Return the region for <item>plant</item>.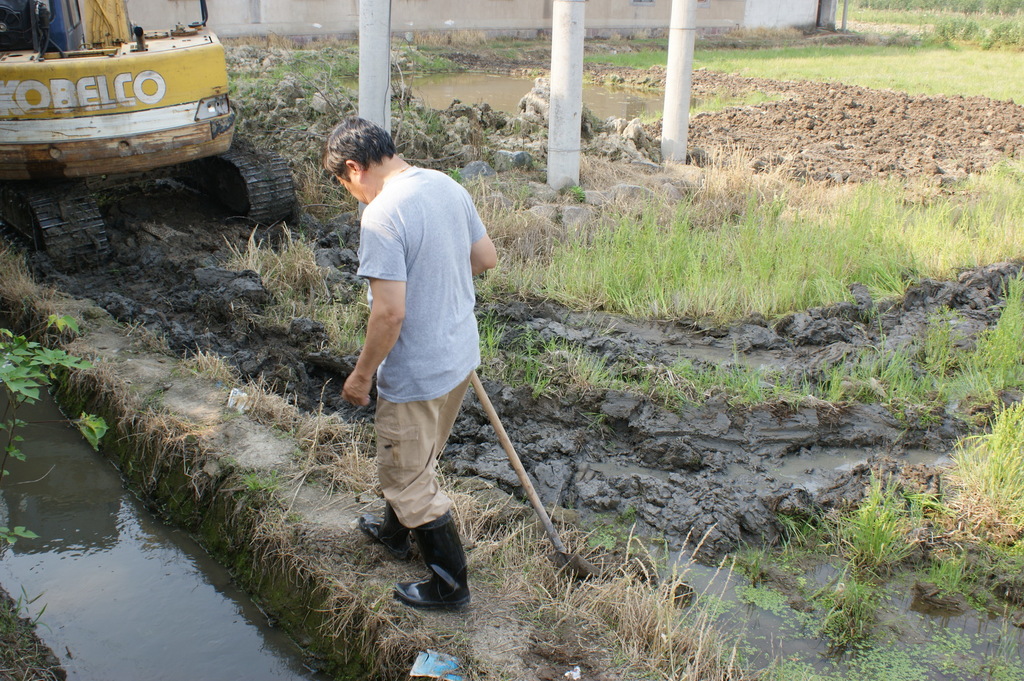
(left=904, top=494, right=967, bottom=520).
